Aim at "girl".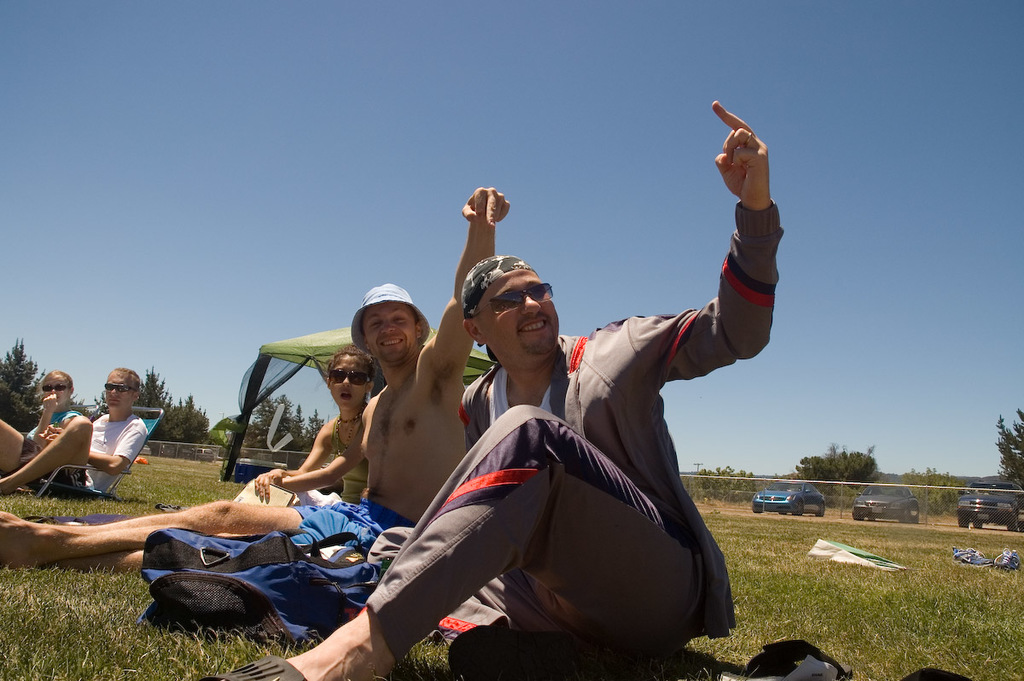
Aimed at {"left": 29, "top": 370, "right": 87, "bottom": 442}.
